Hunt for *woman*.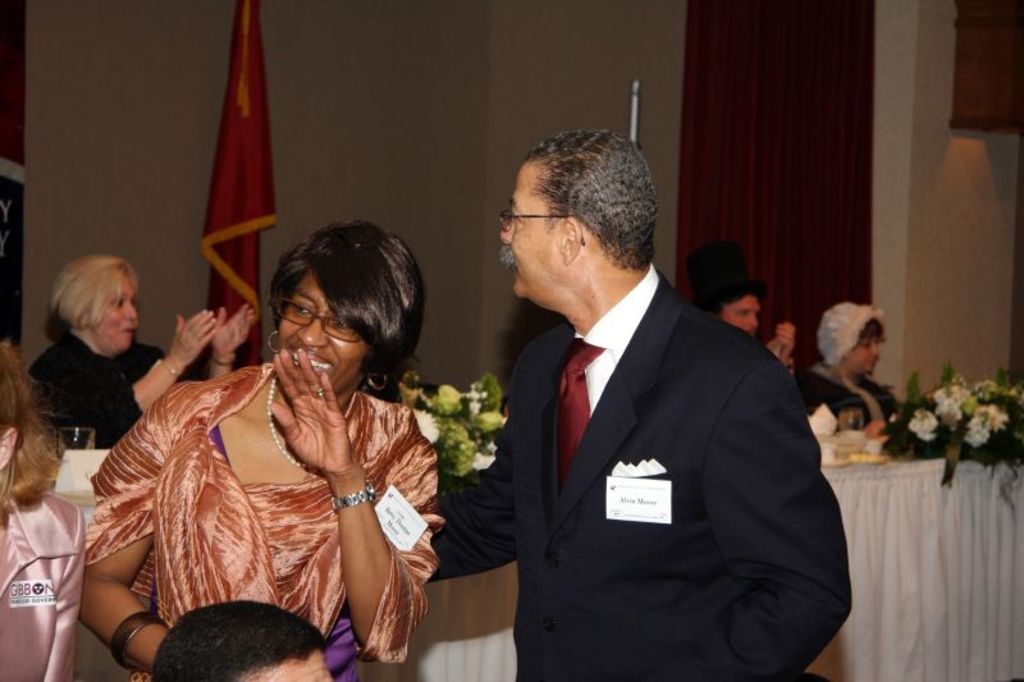
Hunted down at [31, 255, 259, 448].
